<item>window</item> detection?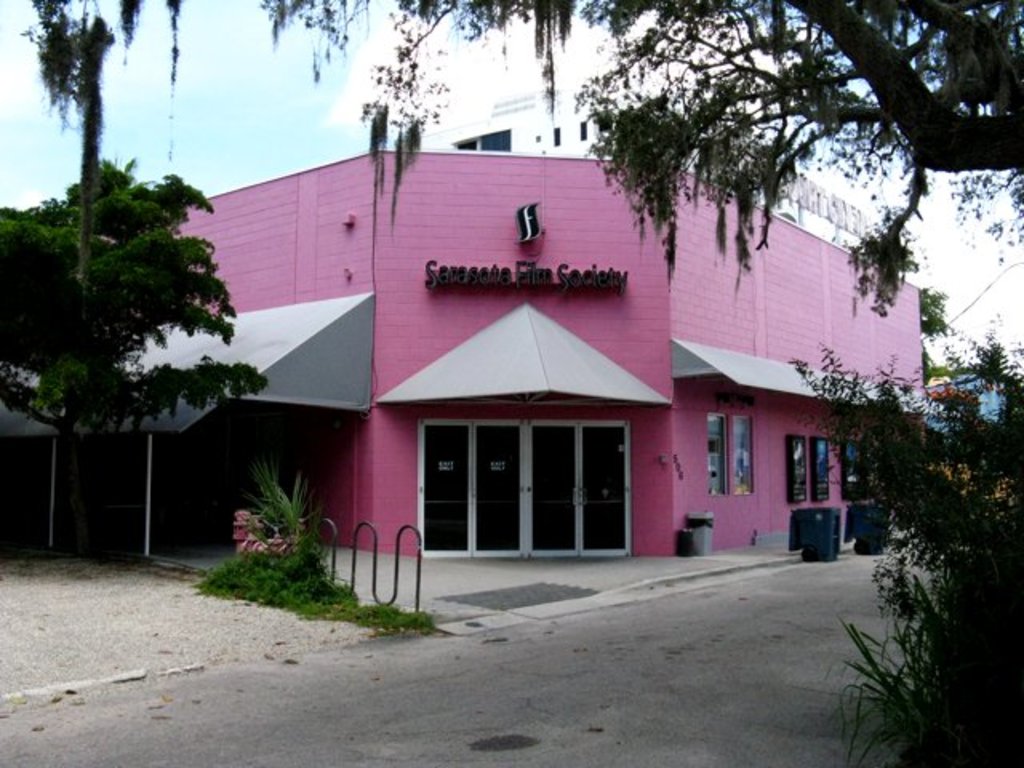
pyautogui.locateOnScreen(835, 419, 901, 502)
